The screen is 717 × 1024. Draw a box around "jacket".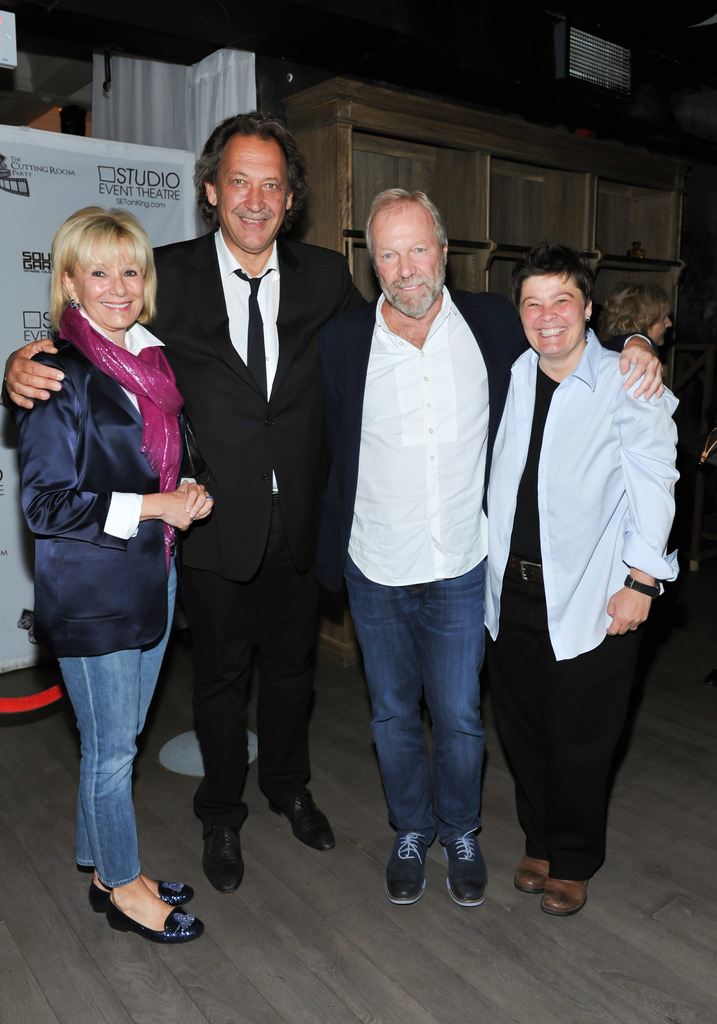
bbox=[305, 280, 531, 600].
